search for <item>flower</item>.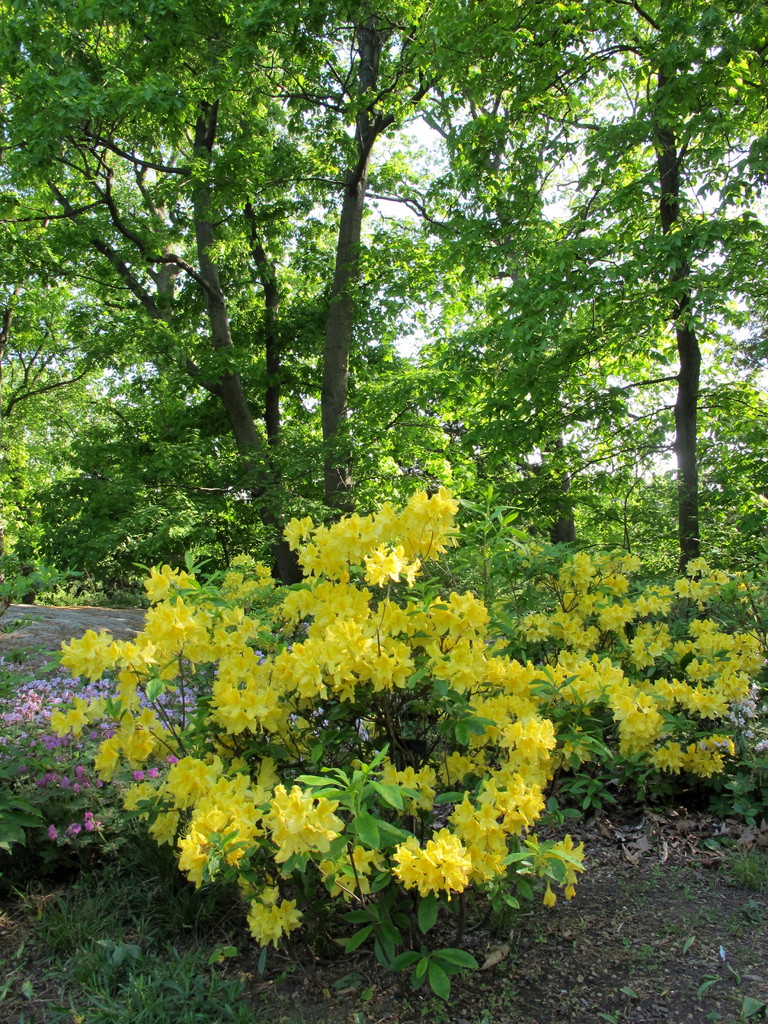
Found at region(412, 836, 468, 885).
